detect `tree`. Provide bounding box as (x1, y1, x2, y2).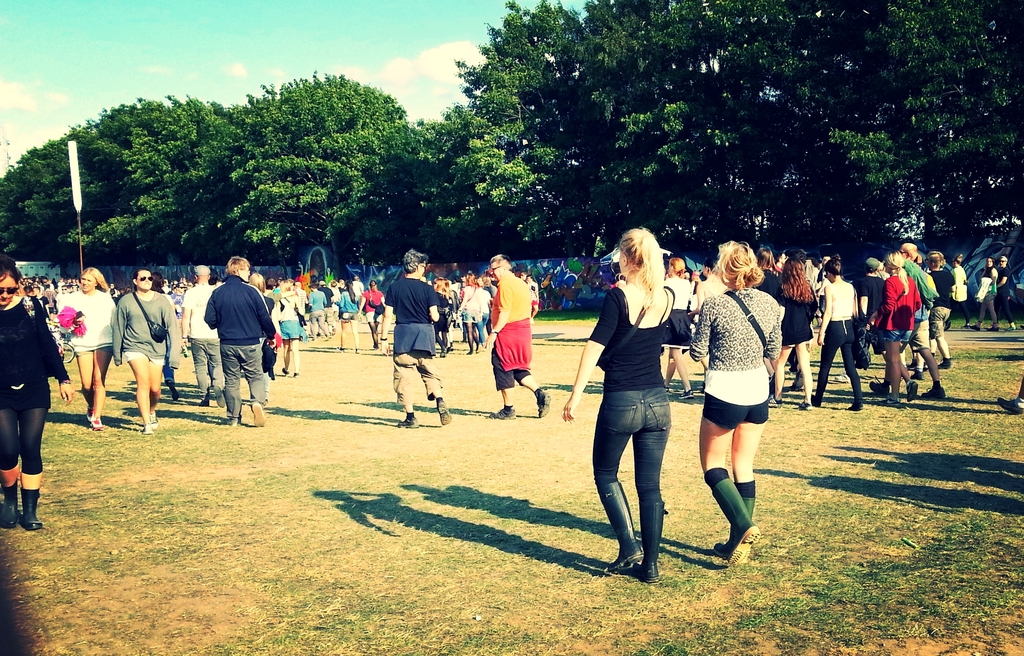
(830, 0, 1023, 247).
